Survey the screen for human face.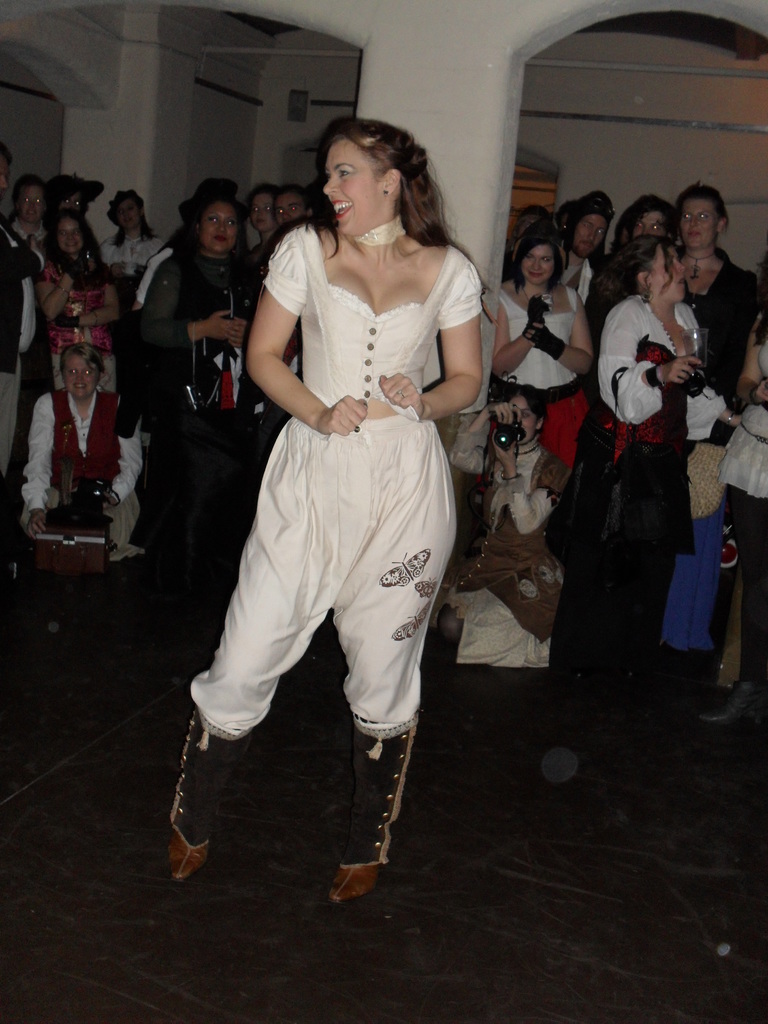
Survey found: <bbox>58, 221, 82, 254</bbox>.
